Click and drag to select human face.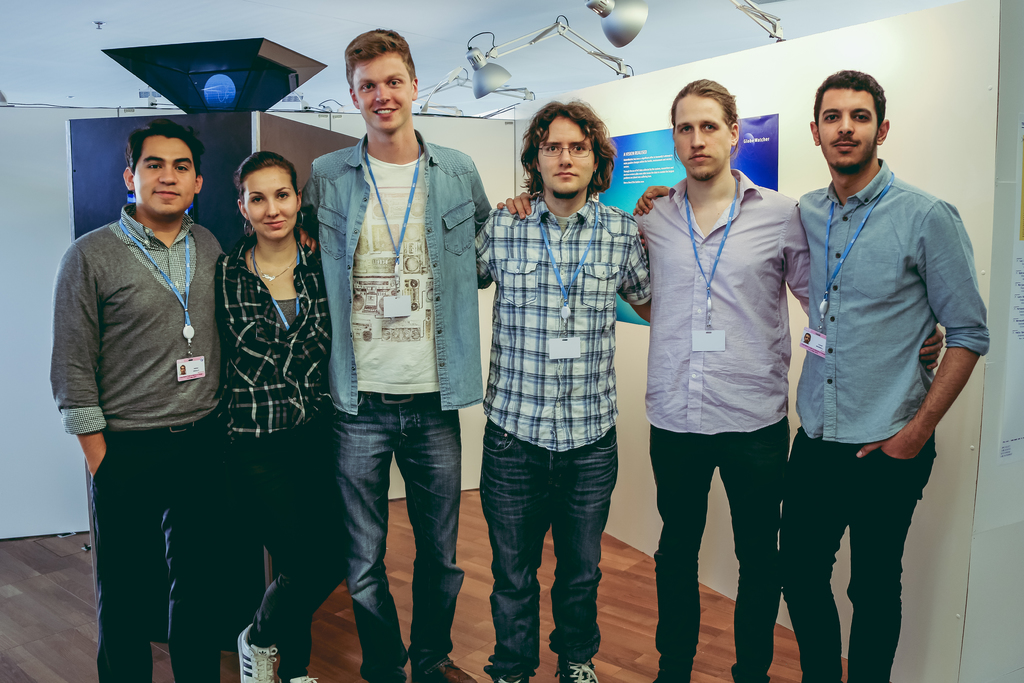
Selection: rect(353, 49, 412, 132).
